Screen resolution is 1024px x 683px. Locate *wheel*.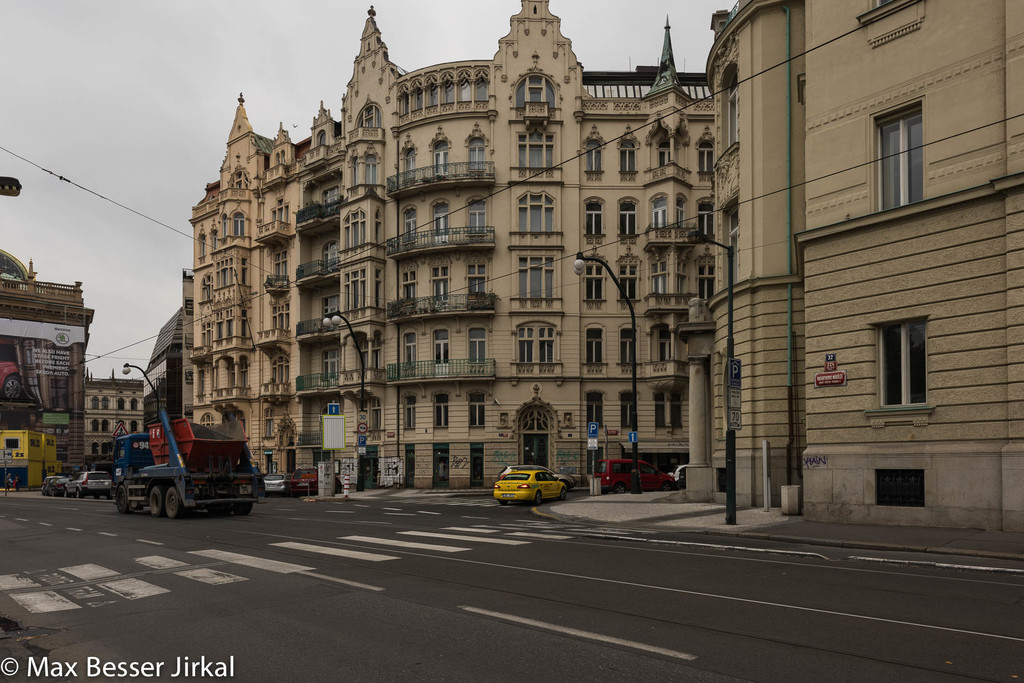
<box>616,485,625,492</box>.
